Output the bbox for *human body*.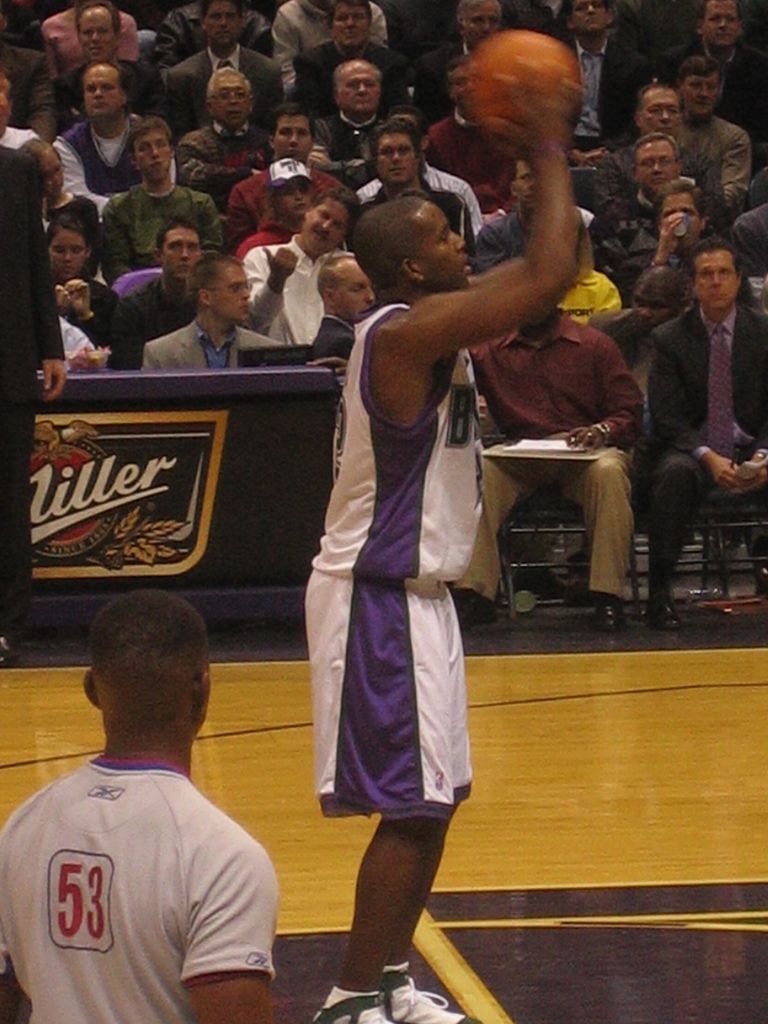
114:268:266:371.
